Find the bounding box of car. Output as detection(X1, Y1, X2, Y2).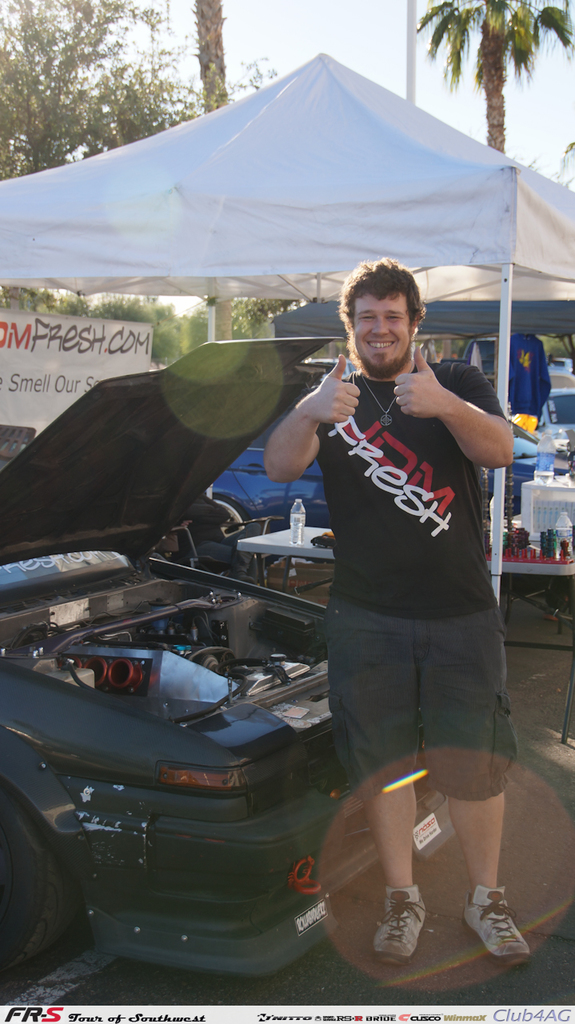
detection(534, 386, 574, 448).
